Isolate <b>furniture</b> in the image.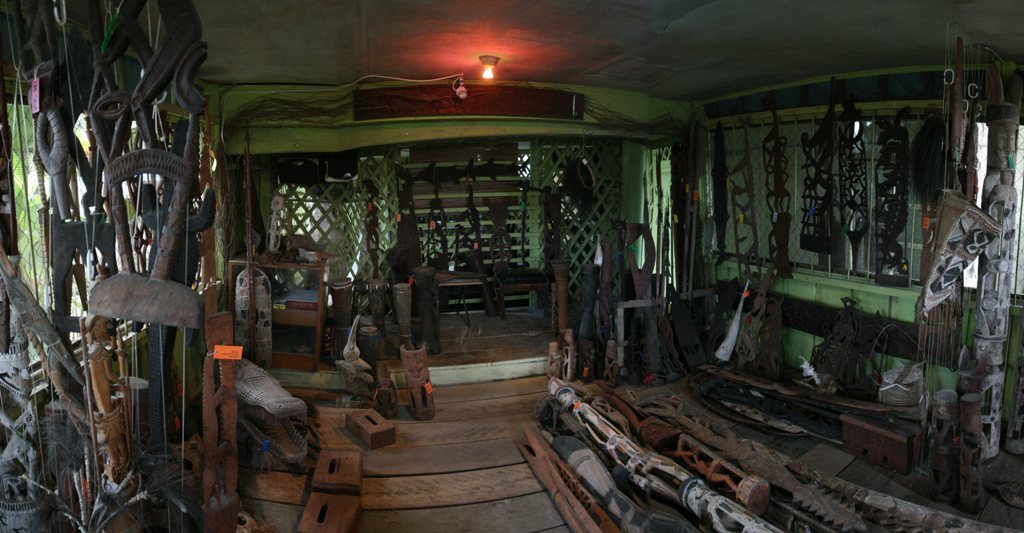
Isolated region: [486,268,550,322].
